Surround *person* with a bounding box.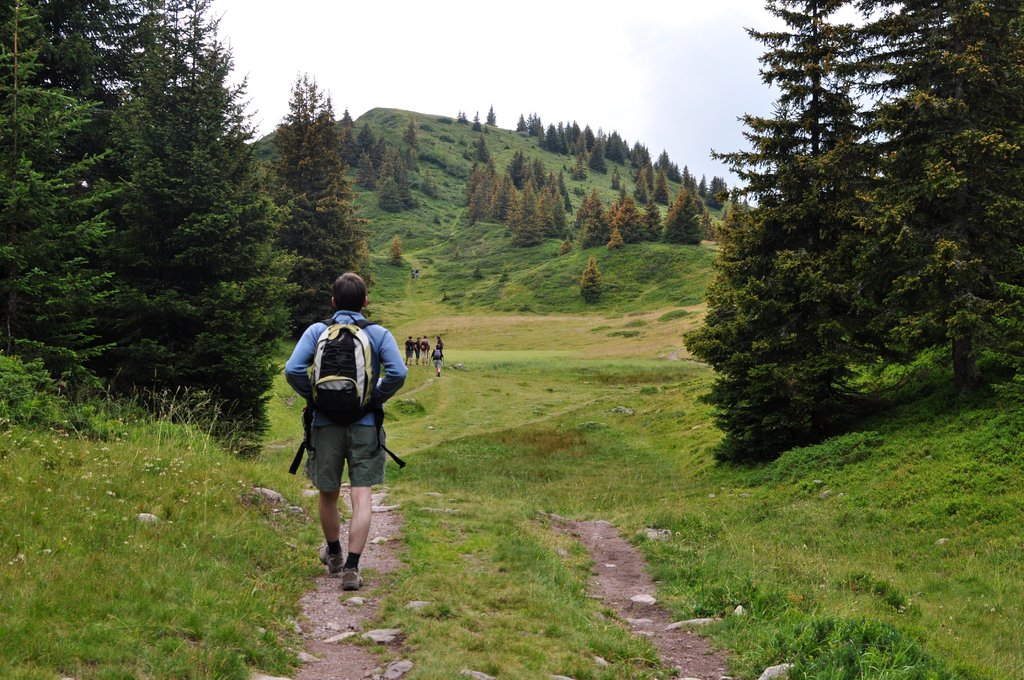
l=404, t=335, r=415, b=364.
